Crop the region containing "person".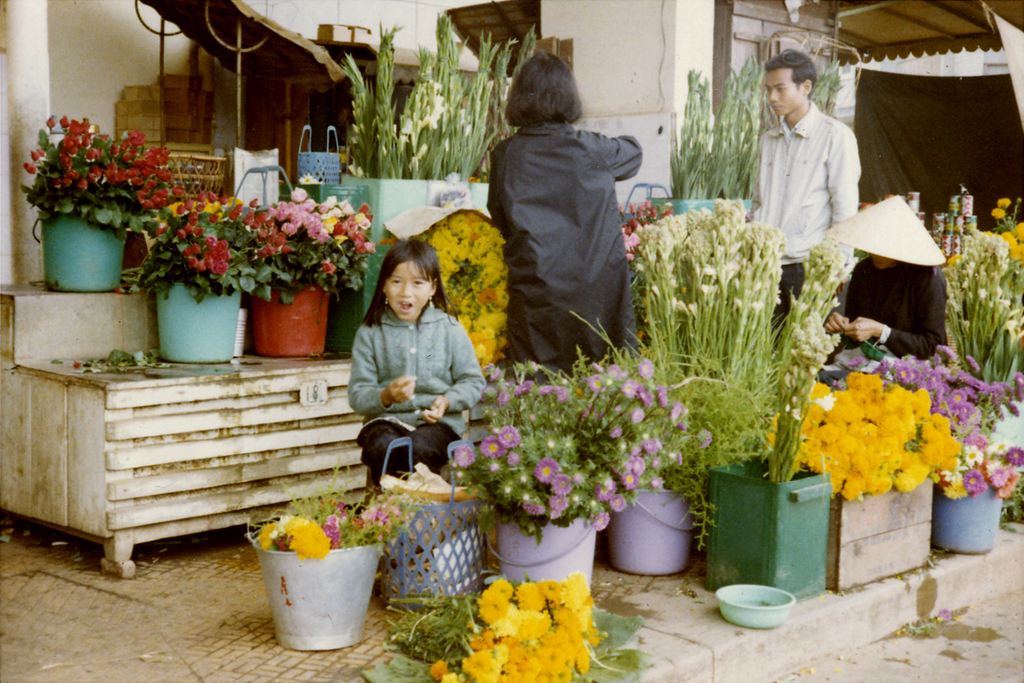
Crop region: {"x1": 751, "y1": 46, "x2": 856, "y2": 351}.
